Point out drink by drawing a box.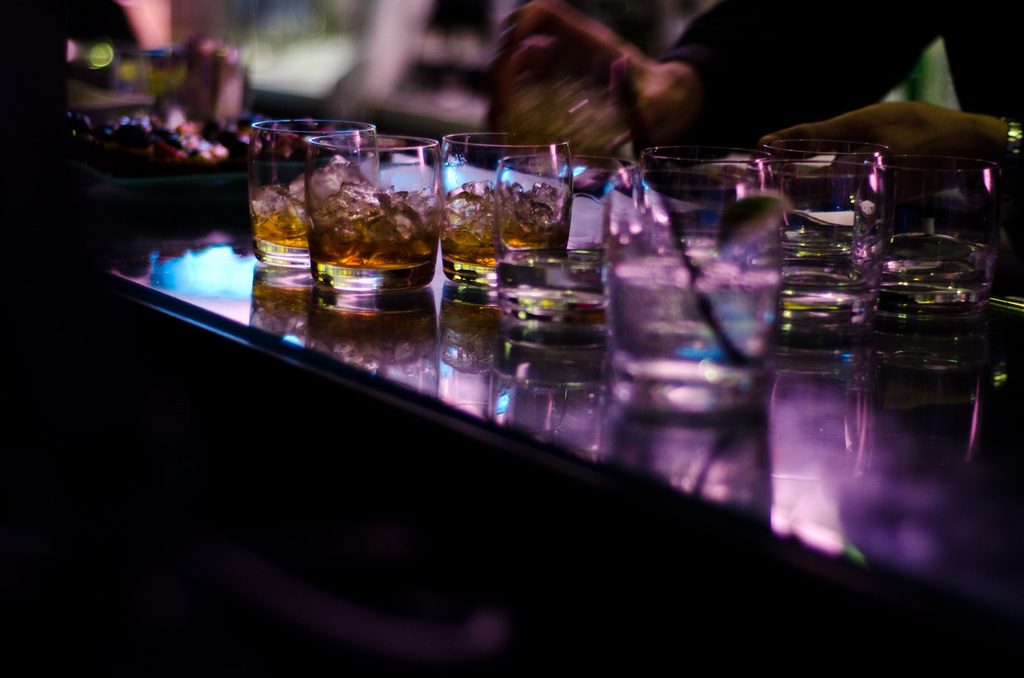
(x1=254, y1=154, x2=365, y2=267).
